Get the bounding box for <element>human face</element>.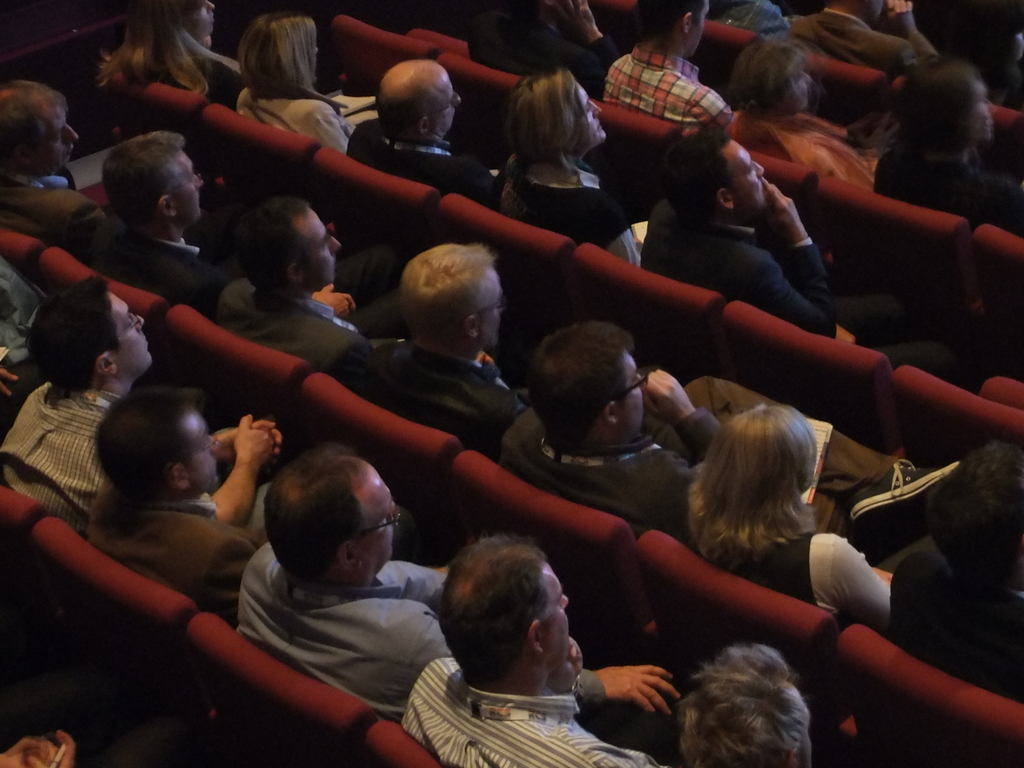
region(297, 200, 342, 269).
